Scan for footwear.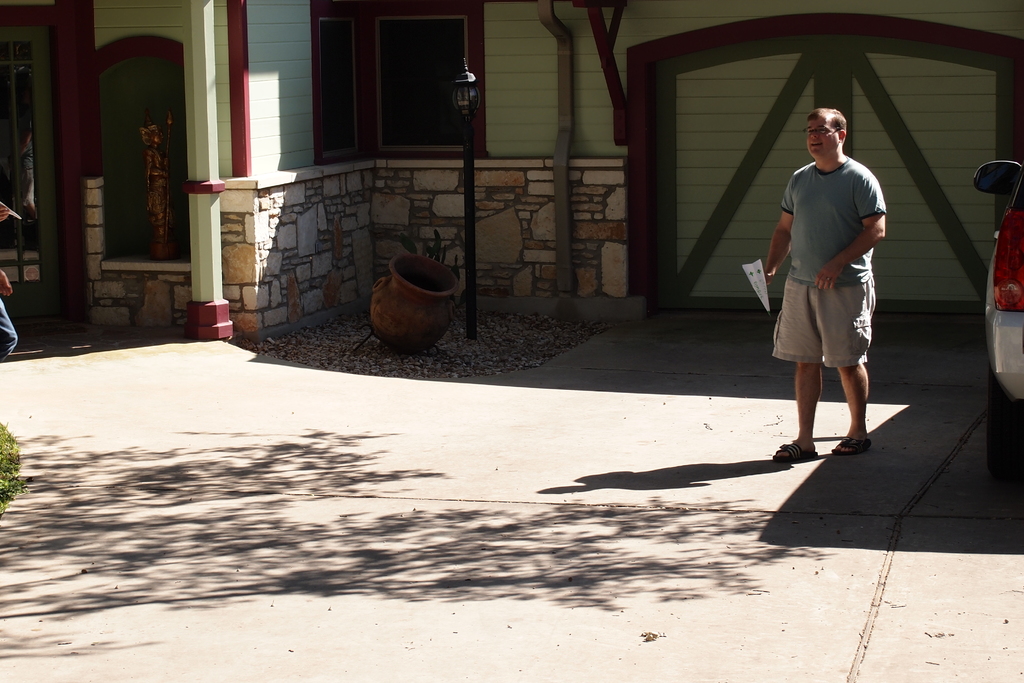
Scan result: 829/432/876/459.
